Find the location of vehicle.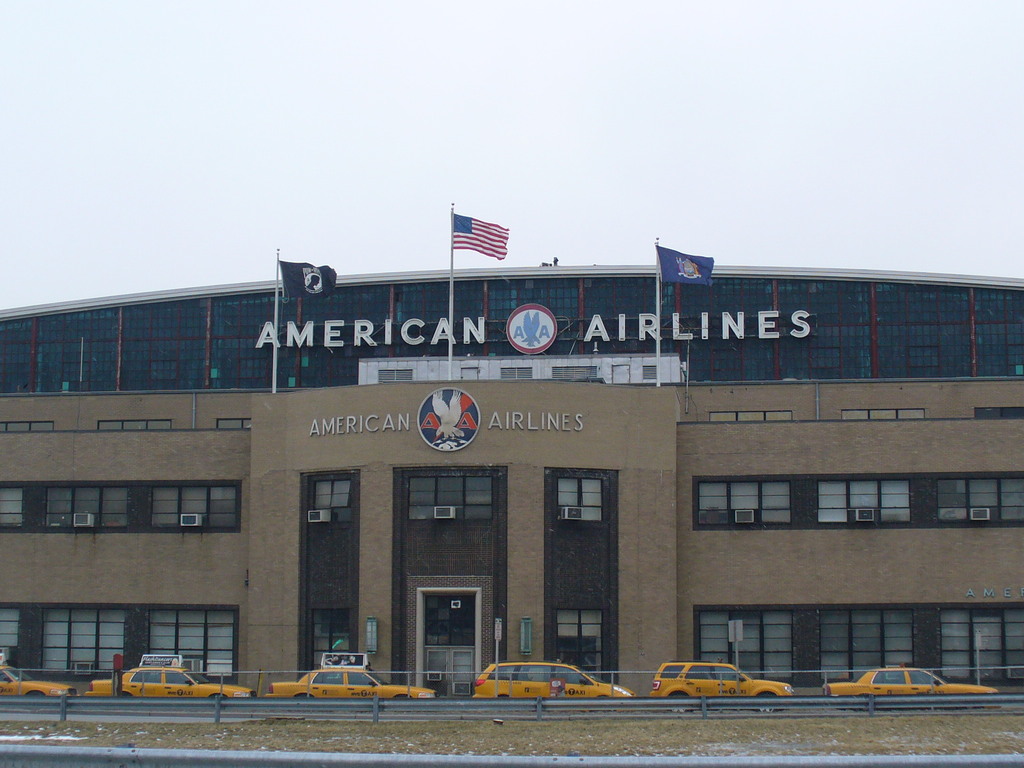
Location: 652, 664, 794, 700.
